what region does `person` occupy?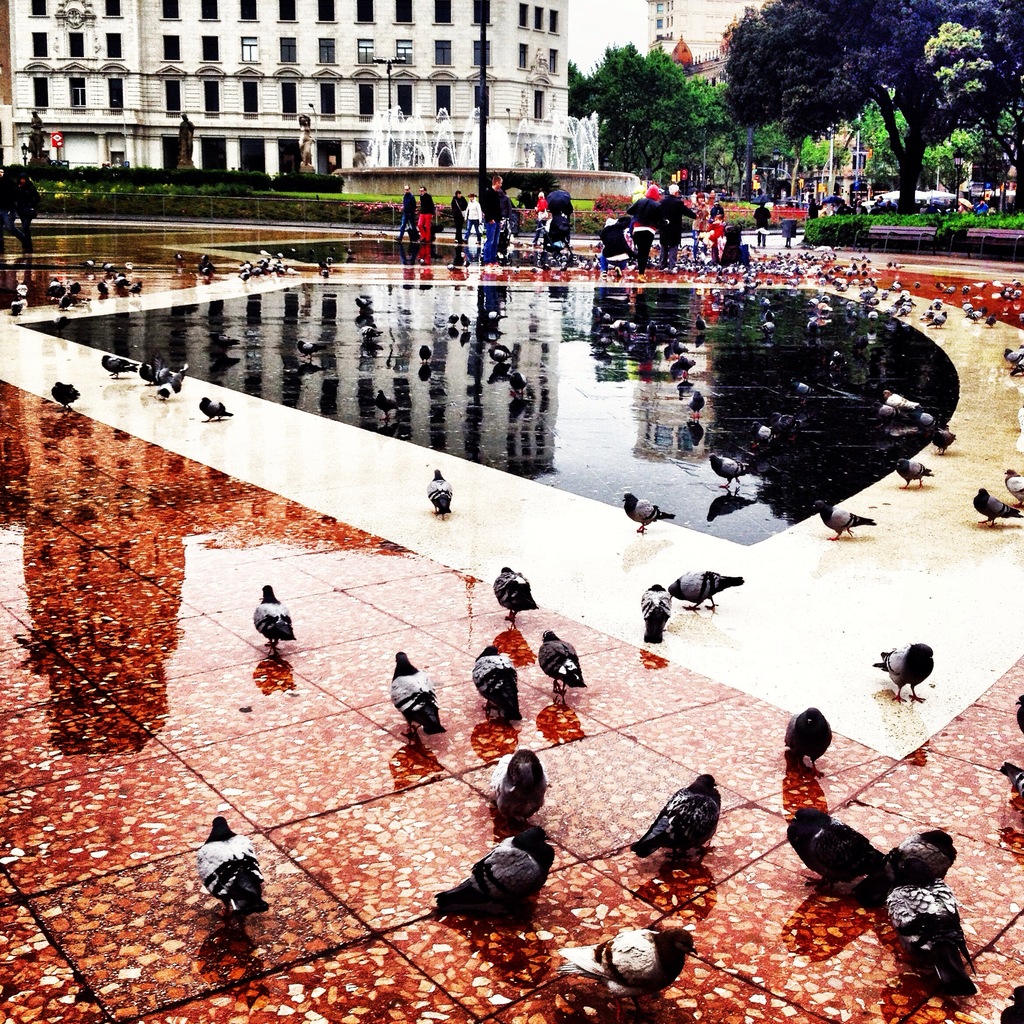
BBox(480, 168, 501, 259).
